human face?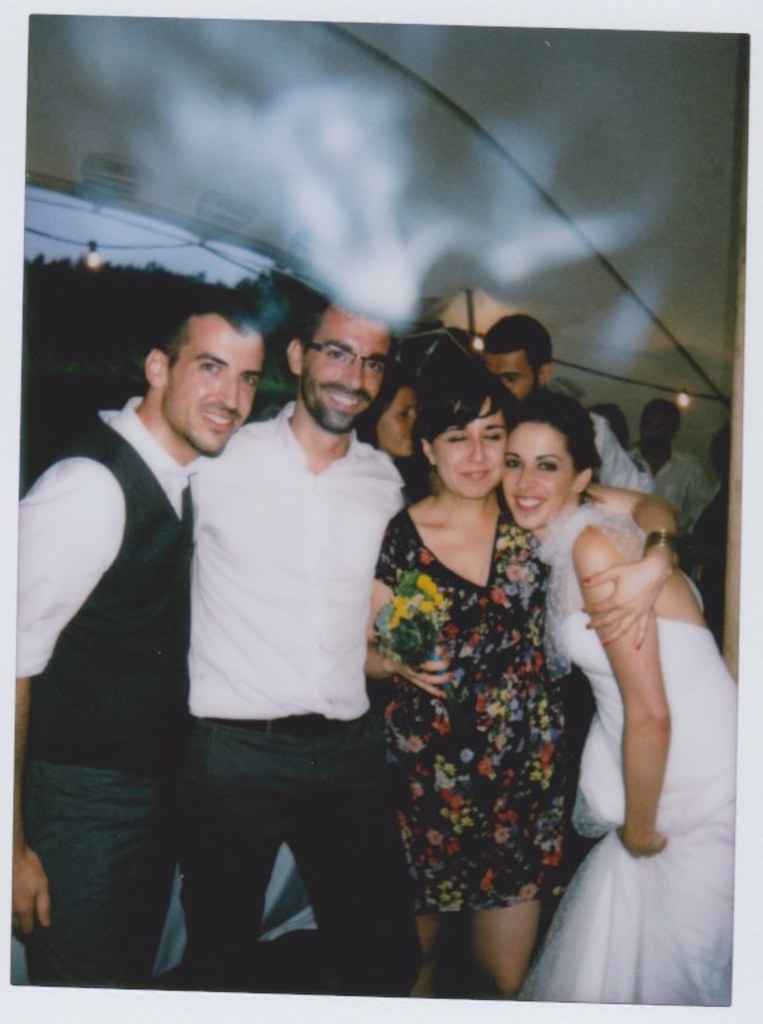
(x1=431, y1=397, x2=507, y2=496)
